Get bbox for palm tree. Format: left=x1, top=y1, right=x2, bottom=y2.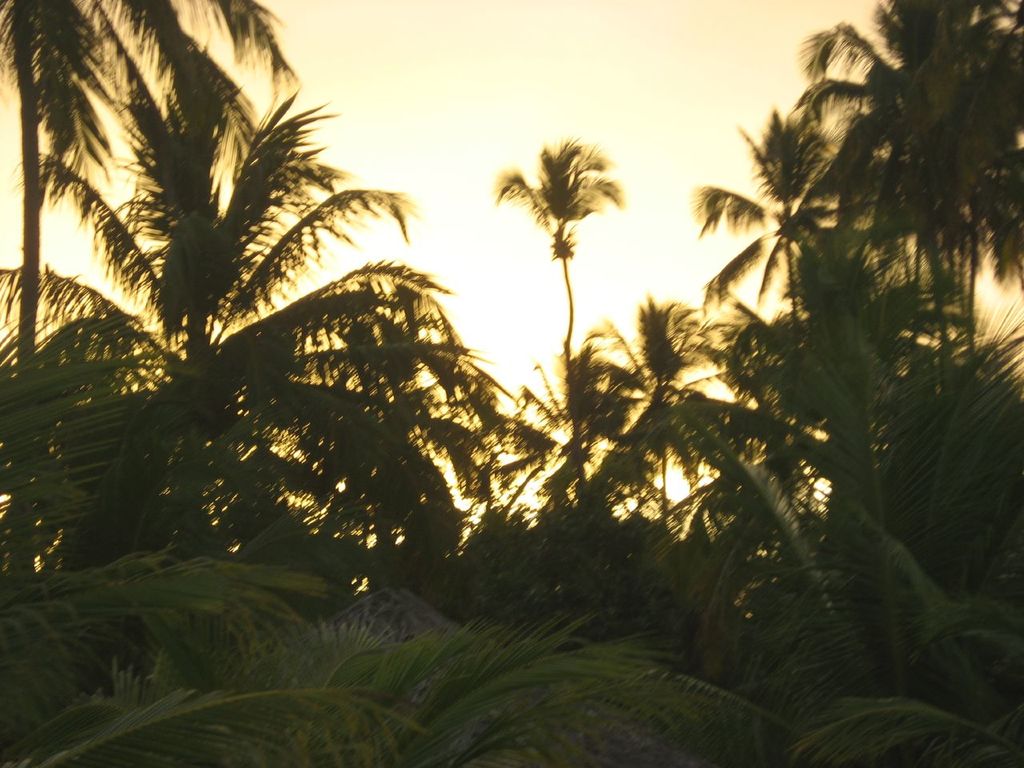
left=53, top=74, right=386, bottom=595.
